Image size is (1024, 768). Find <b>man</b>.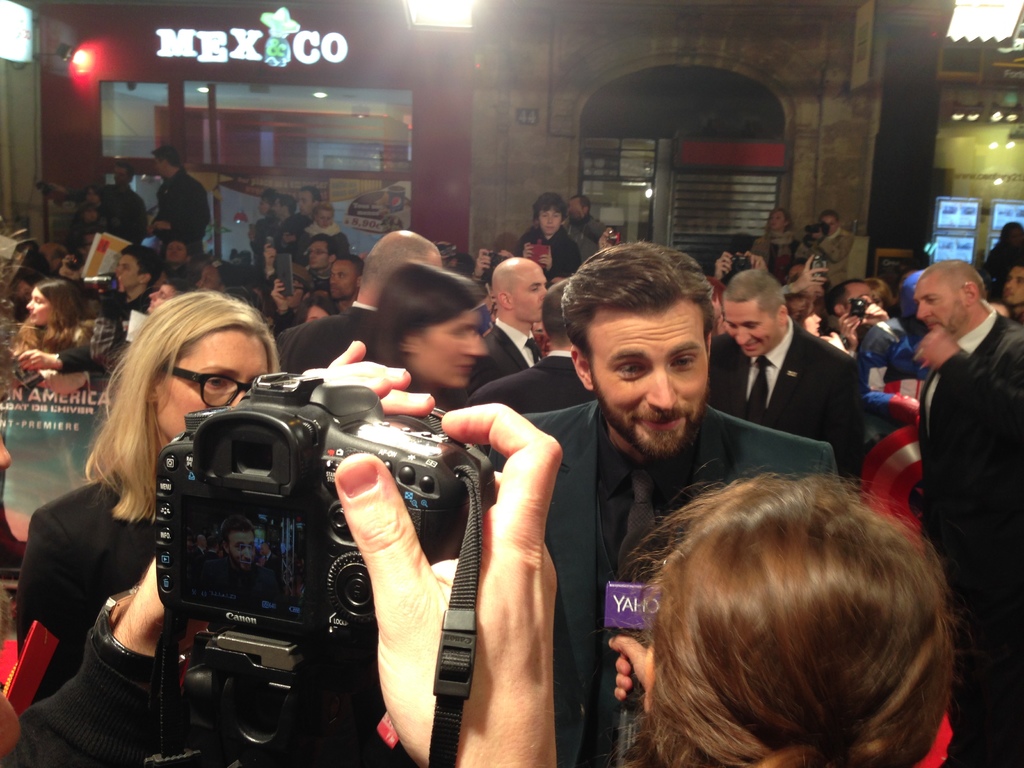
(left=195, top=262, right=225, bottom=308).
